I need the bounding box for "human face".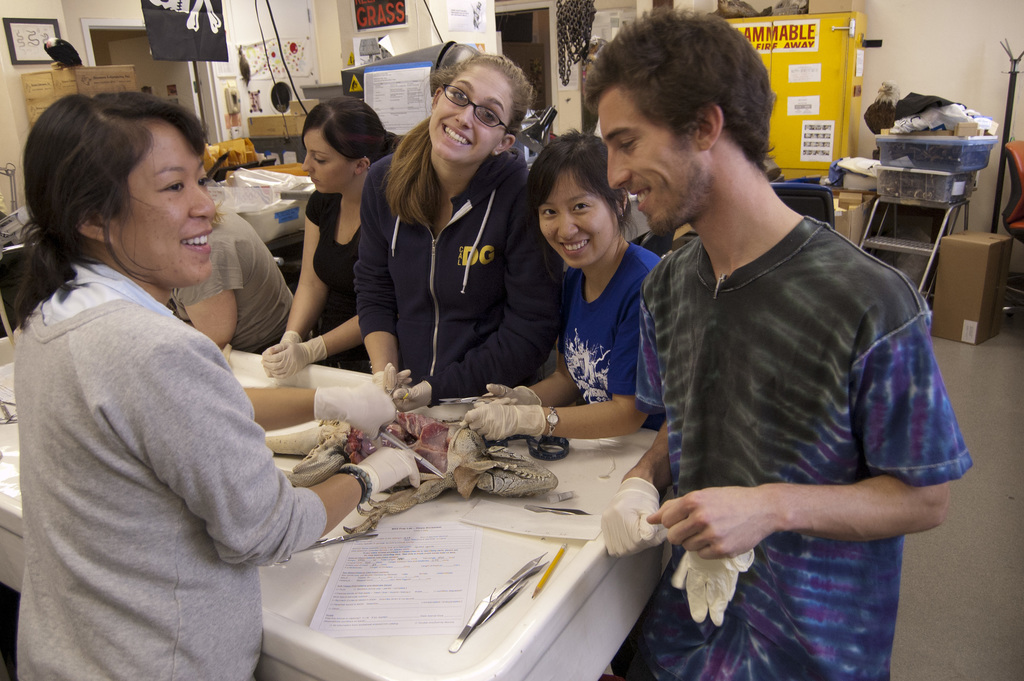
Here it is: pyautogui.locateOnScreen(115, 126, 217, 286).
